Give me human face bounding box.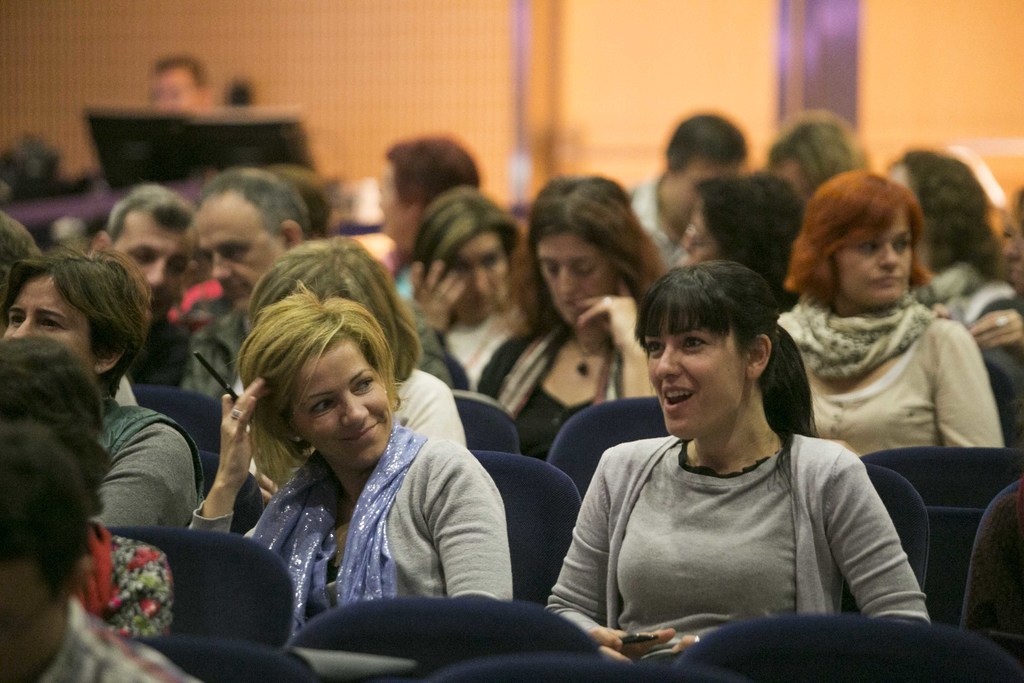
region(290, 336, 391, 467).
